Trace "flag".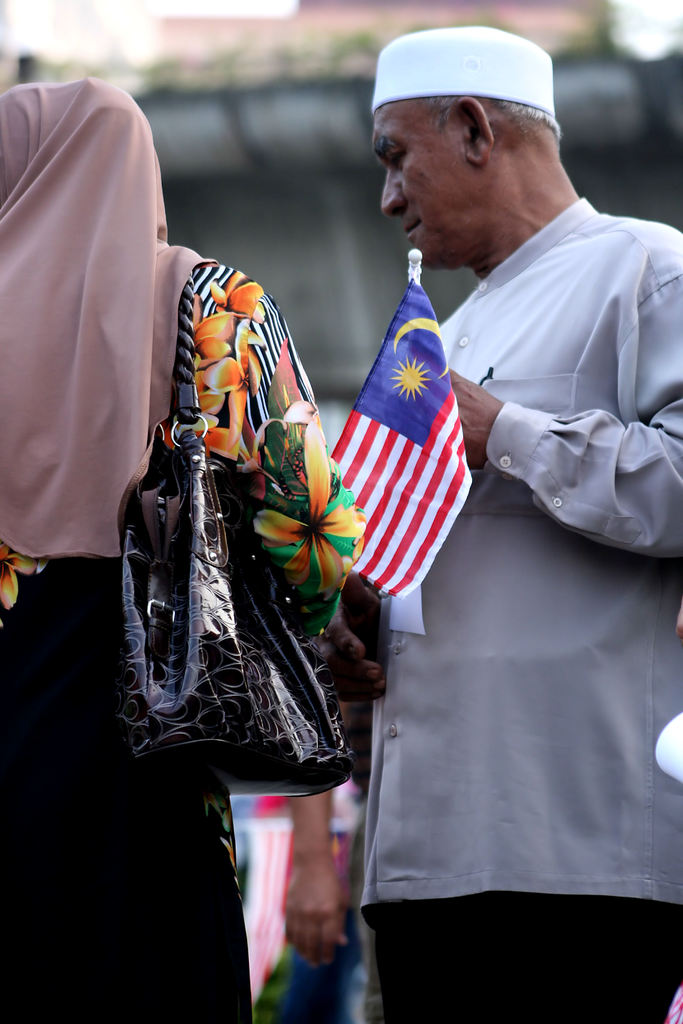
Traced to select_region(317, 269, 466, 616).
